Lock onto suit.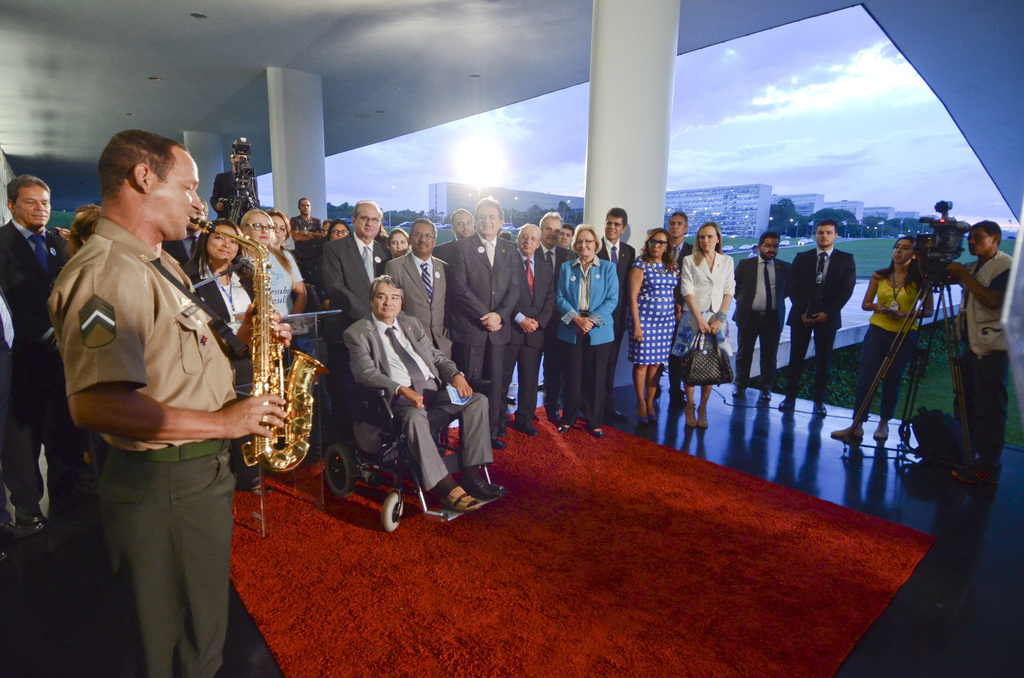
Locked: (x1=341, y1=310, x2=496, y2=496).
